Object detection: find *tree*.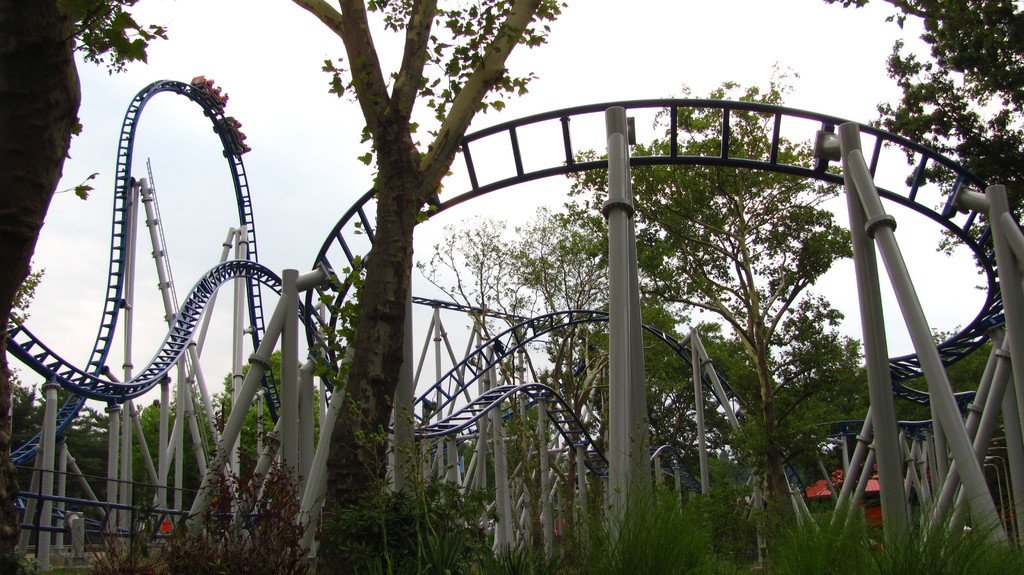
l=127, t=400, r=220, b=551.
